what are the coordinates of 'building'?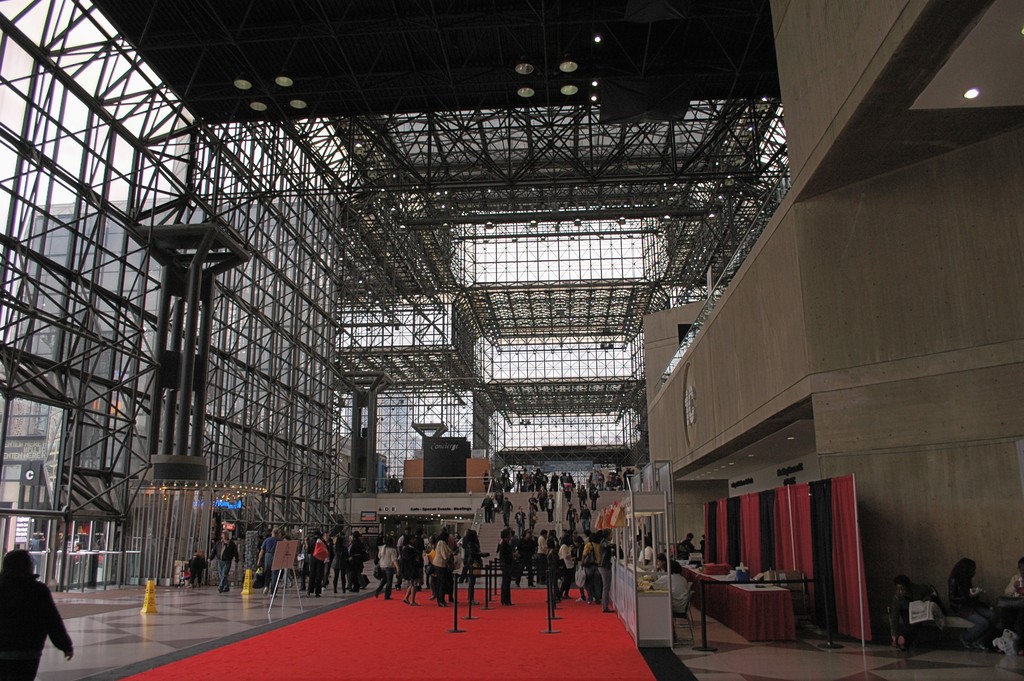
pyautogui.locateOnScreen(0, 0, 1023, 680).
